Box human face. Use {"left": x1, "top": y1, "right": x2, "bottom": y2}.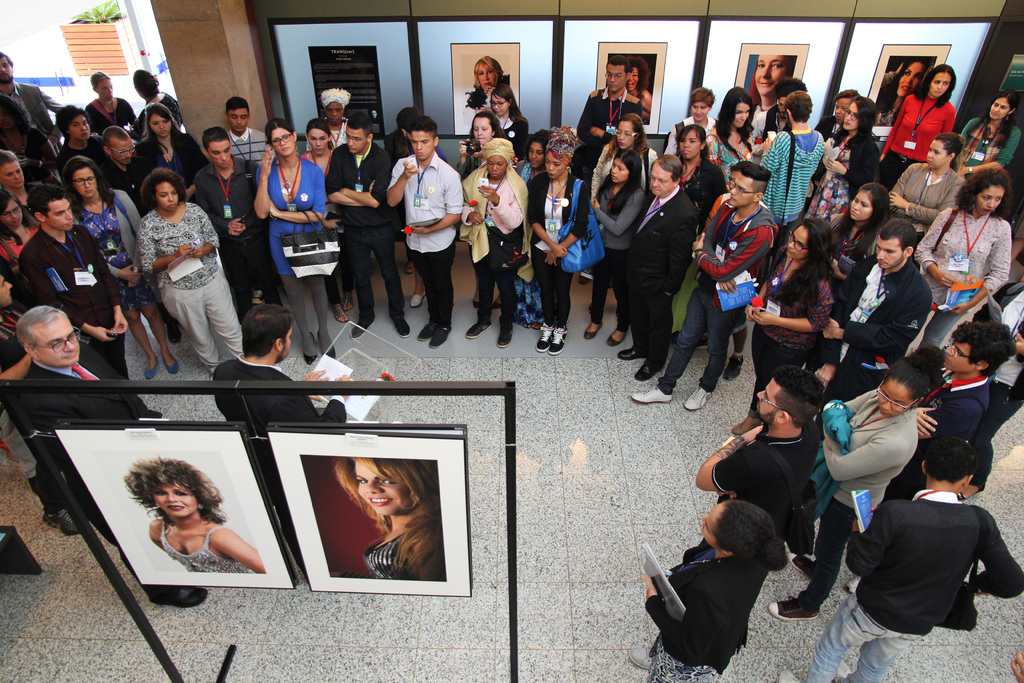
{"left": 477, "top": 67, "right": 492, "bottom": 89}.
